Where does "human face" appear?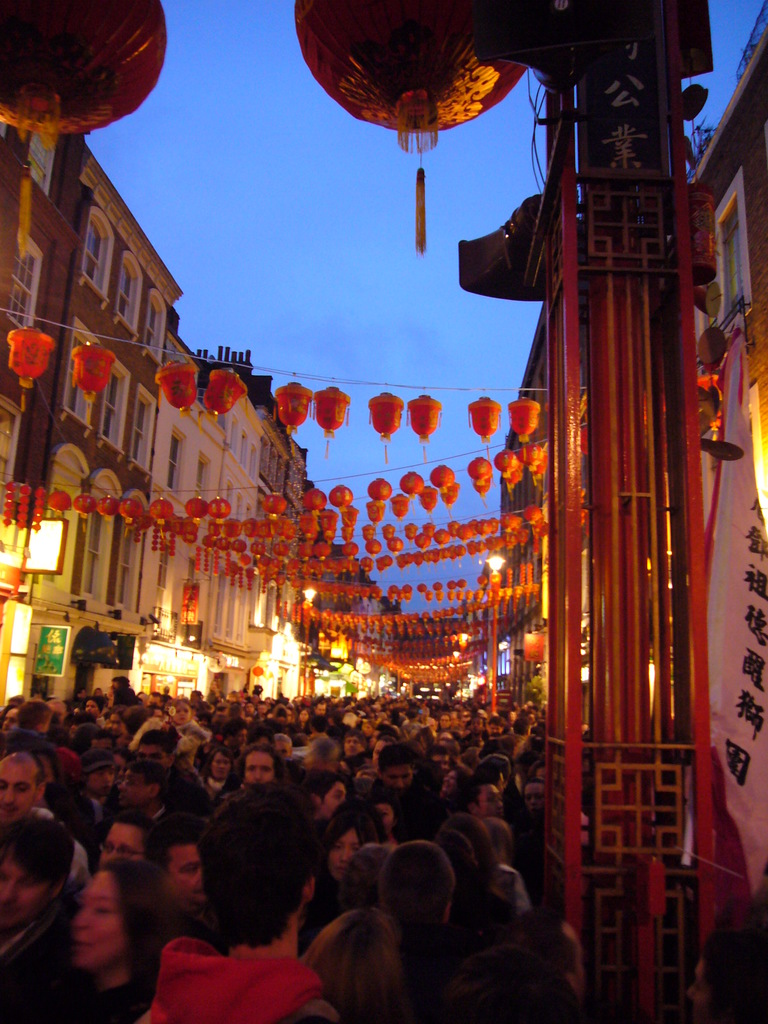
Appears at BBox(211, 680, 218, 692).
